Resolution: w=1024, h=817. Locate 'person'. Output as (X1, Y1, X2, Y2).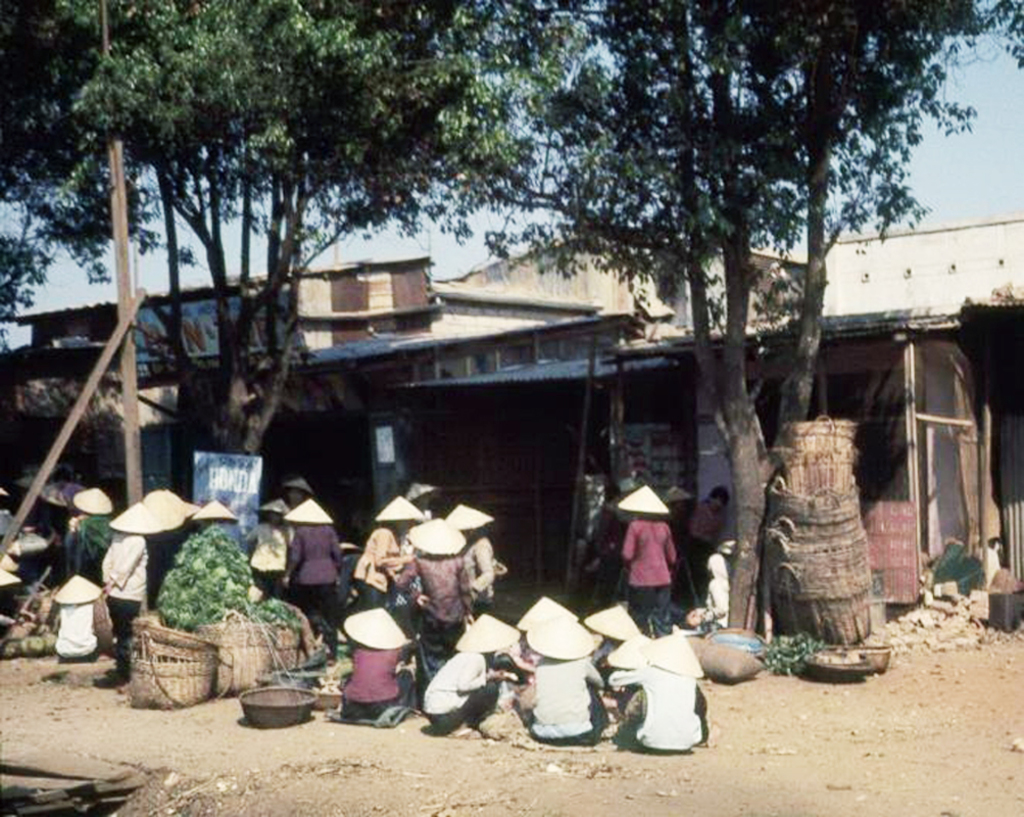
(667, 486, 698, 573).
